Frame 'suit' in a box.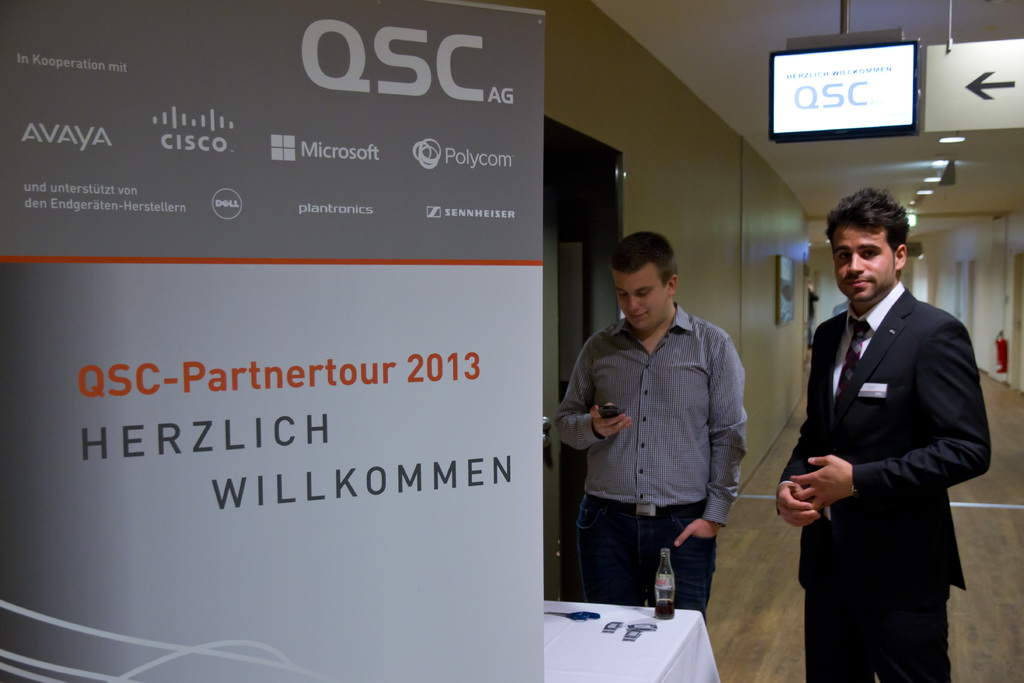
778 288 991 682.
